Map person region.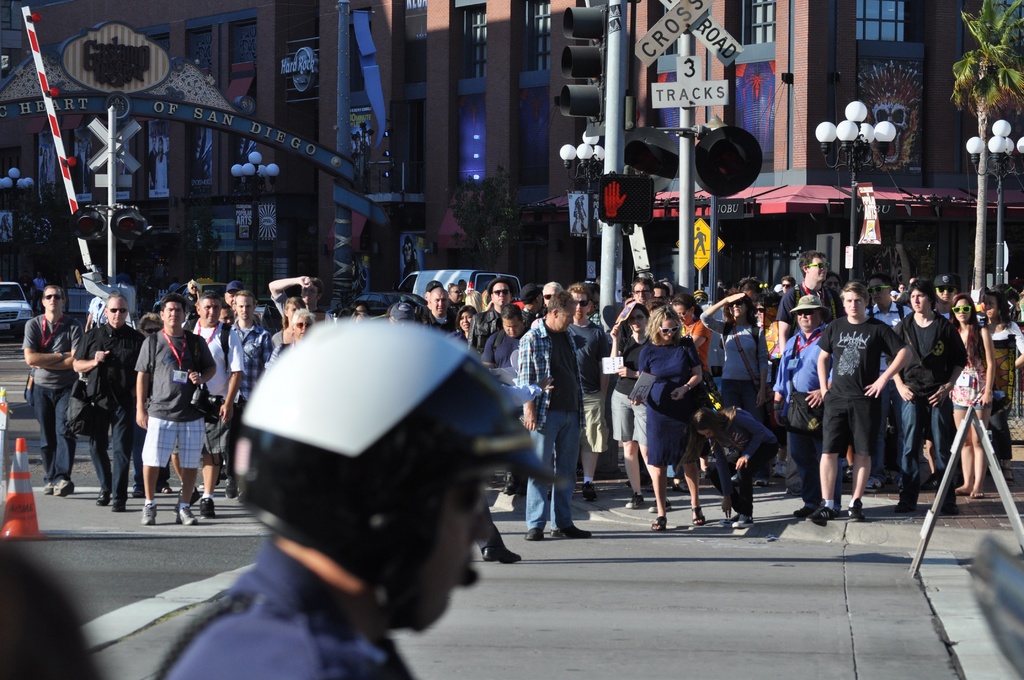
Mapped to 572, 188, 588, 233.
